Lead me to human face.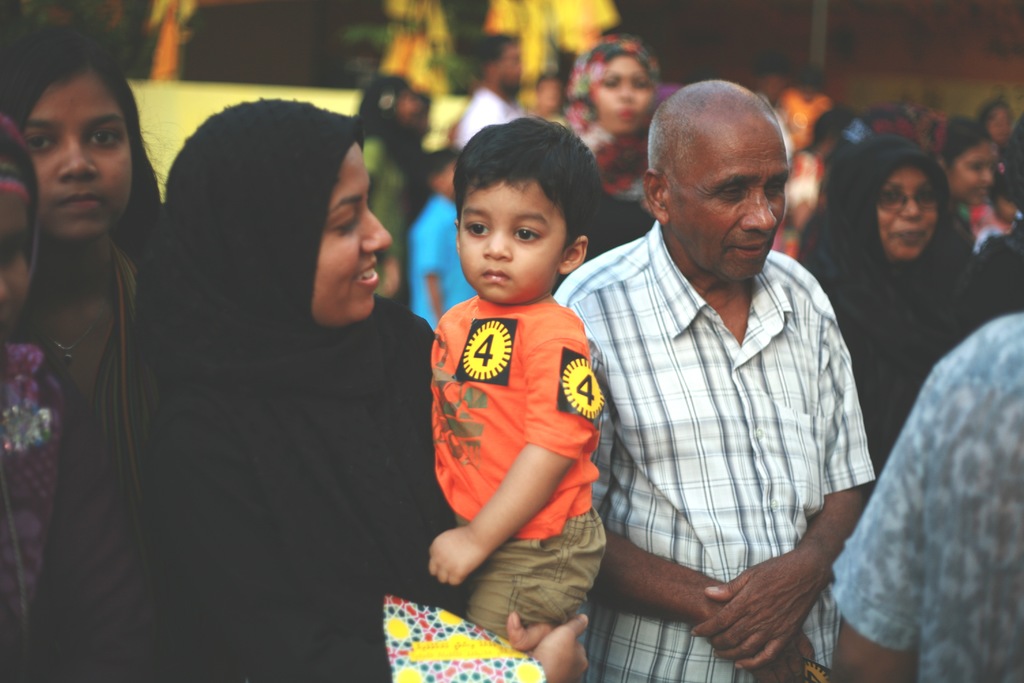
Lead to locate(464, 176, 566, 299).
